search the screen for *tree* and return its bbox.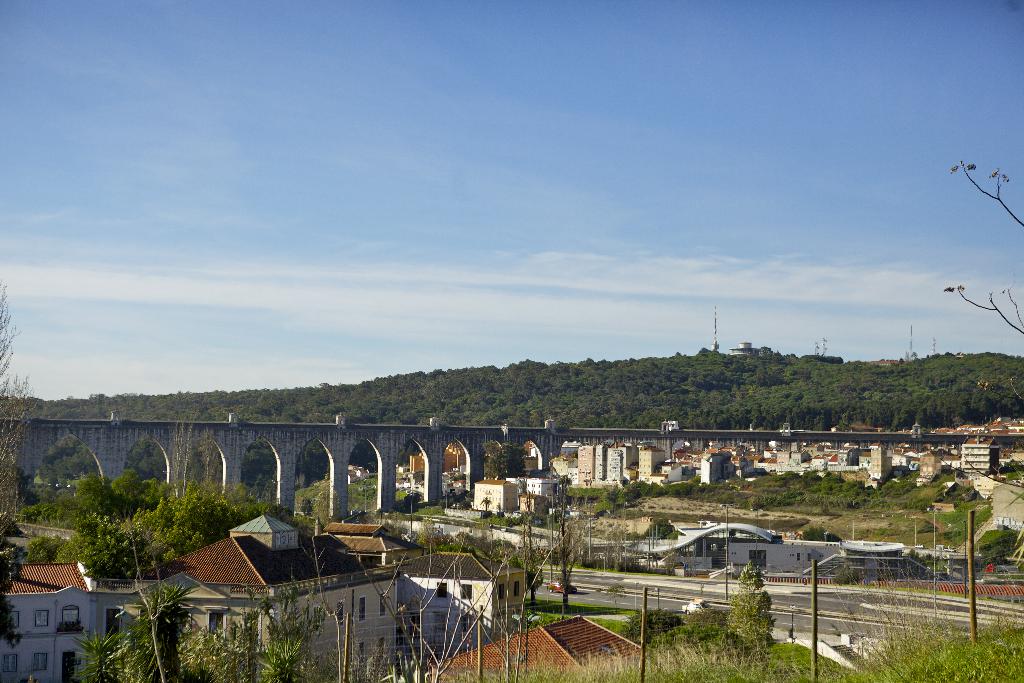
Found: <bbox>724, 559, 773, 671</bbox>.
